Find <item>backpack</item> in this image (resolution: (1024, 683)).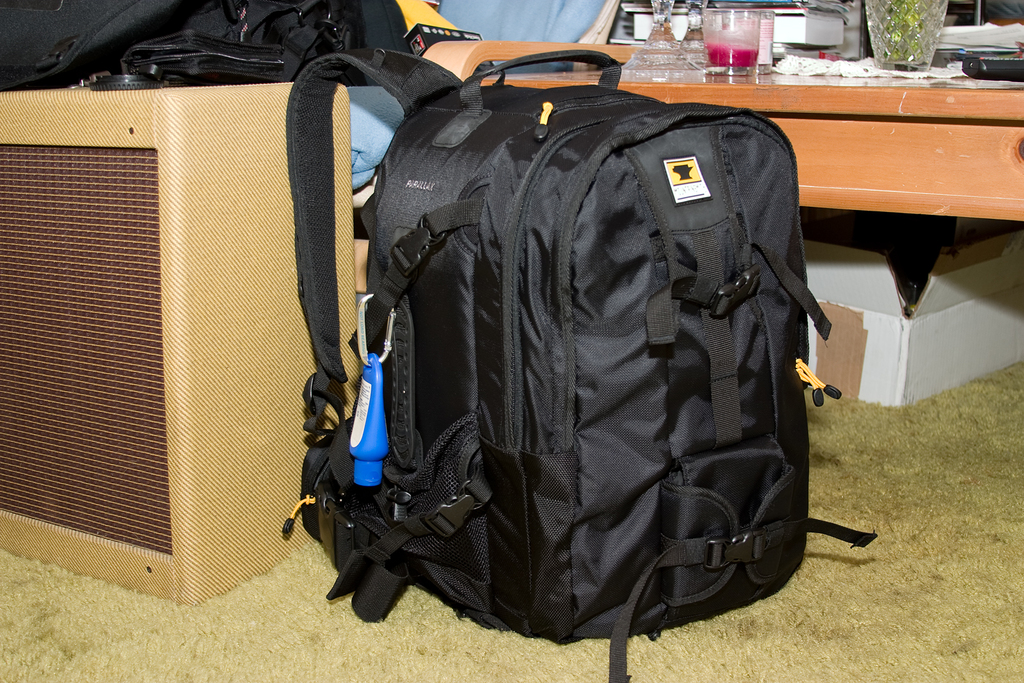
(0, 0, 431, 106).
